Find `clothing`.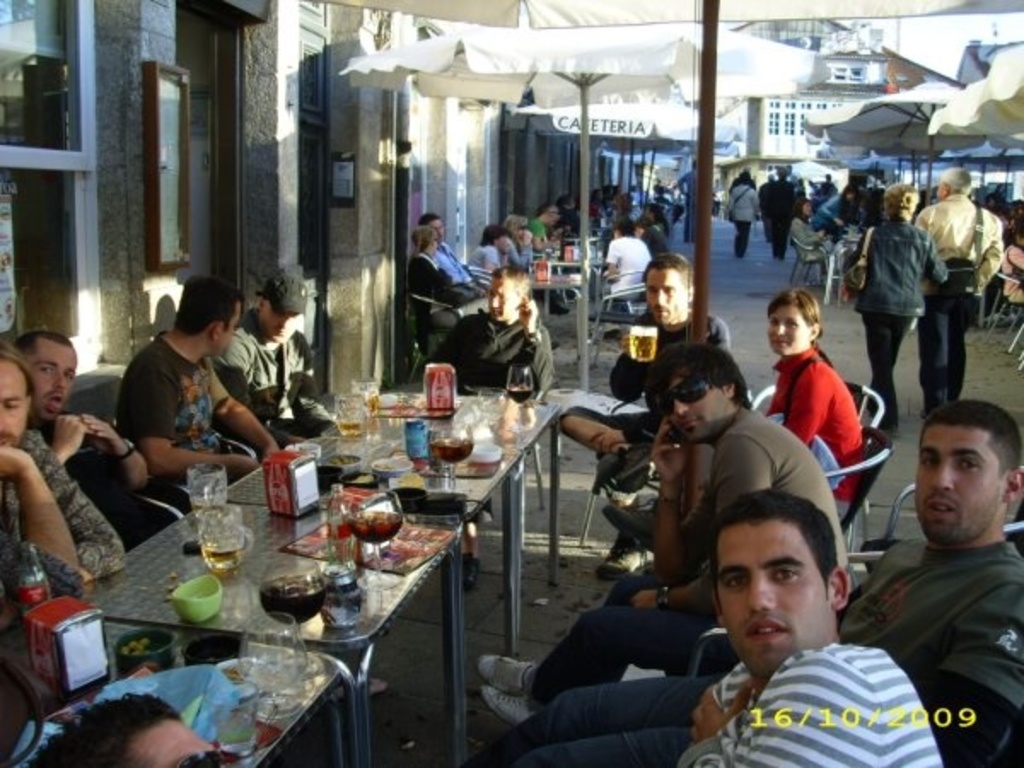
crop(425, 305, 560, 398).
